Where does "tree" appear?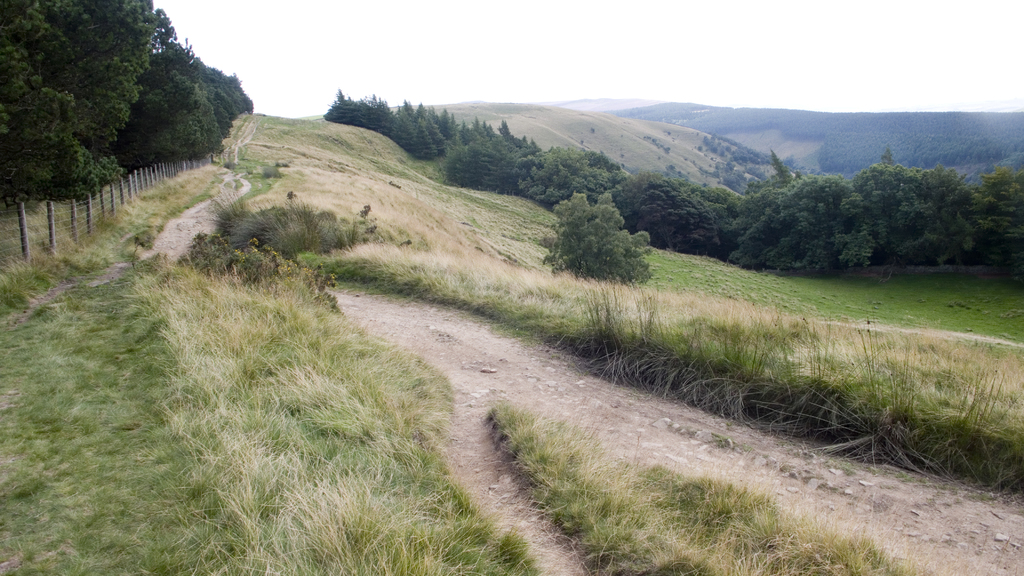
Appears at (0,34,87,205).
